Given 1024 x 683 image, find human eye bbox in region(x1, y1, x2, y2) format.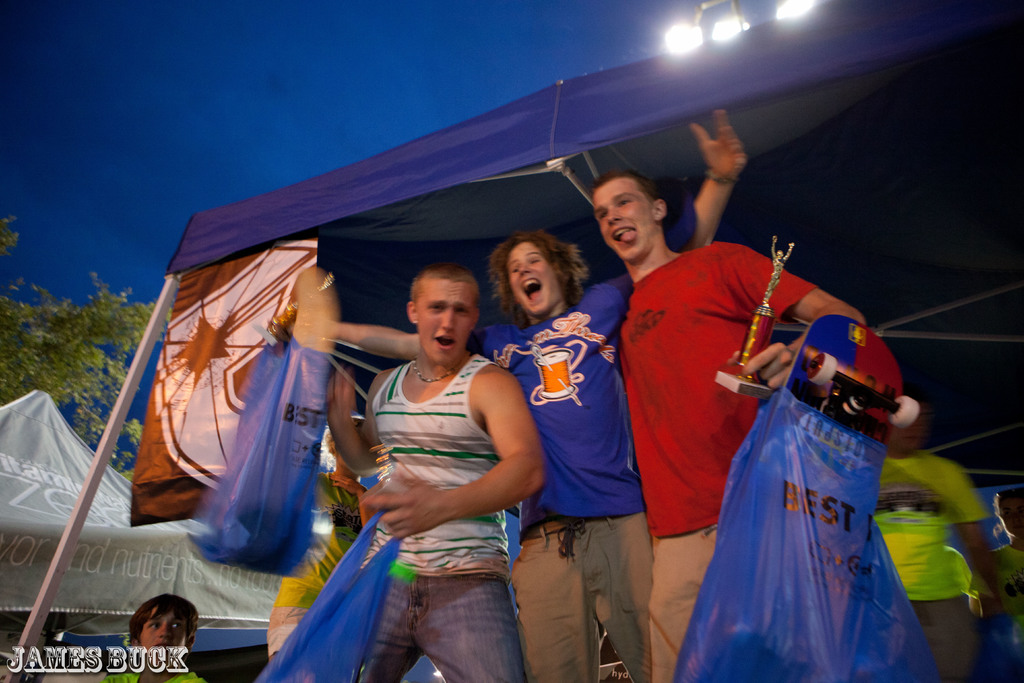
region(456, 305, 472, 319).
